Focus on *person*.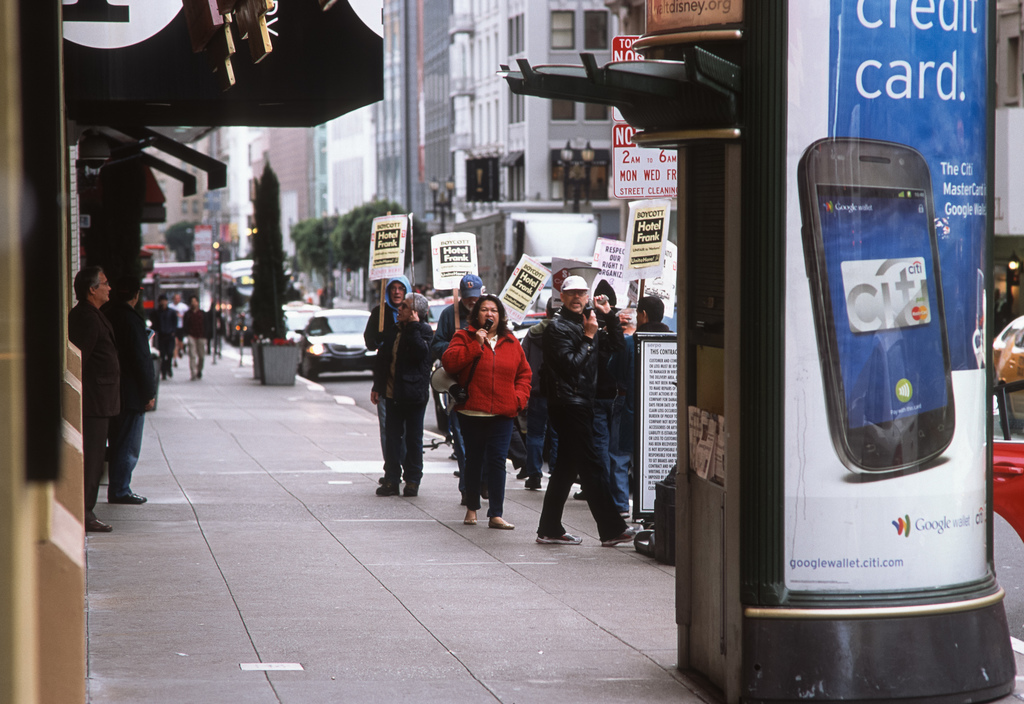
Focused at x1=369 y1=290 x2=436 y2=500.
